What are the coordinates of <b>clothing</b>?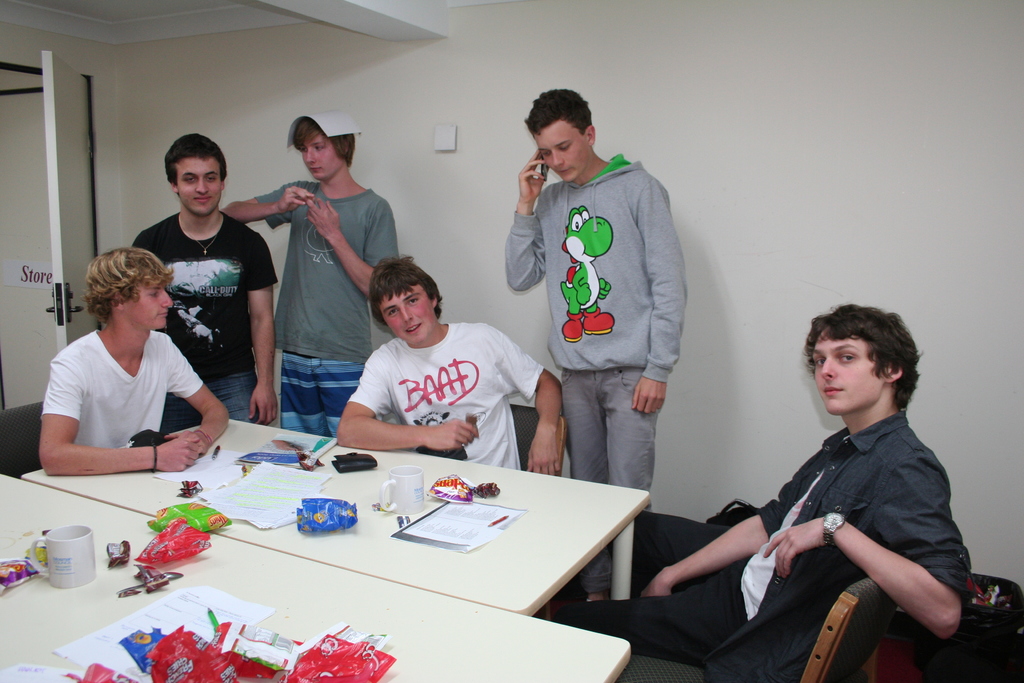
561/364/663/494.
